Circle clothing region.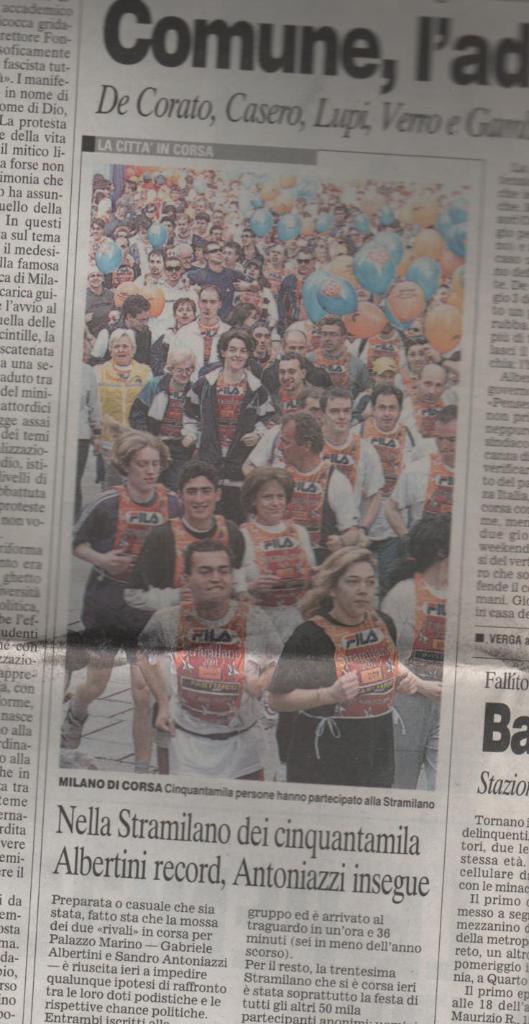
Region: Rect(145, 611, 266, 777).
